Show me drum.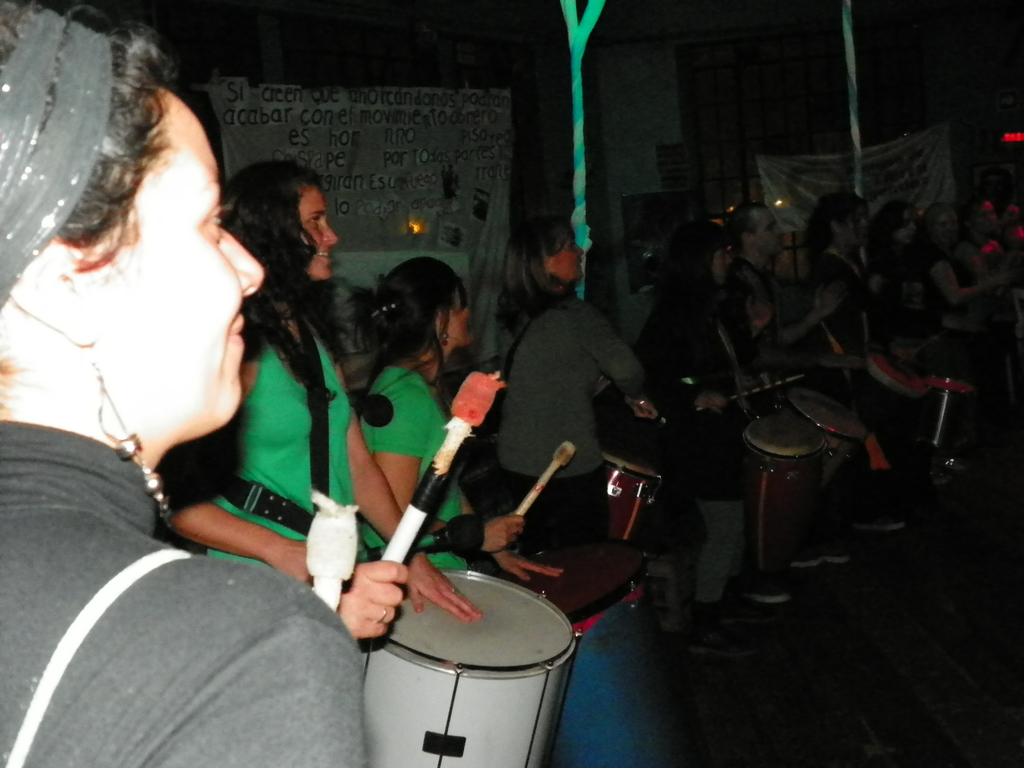
drum is here: bbox=[923, 367, 972, 467].
